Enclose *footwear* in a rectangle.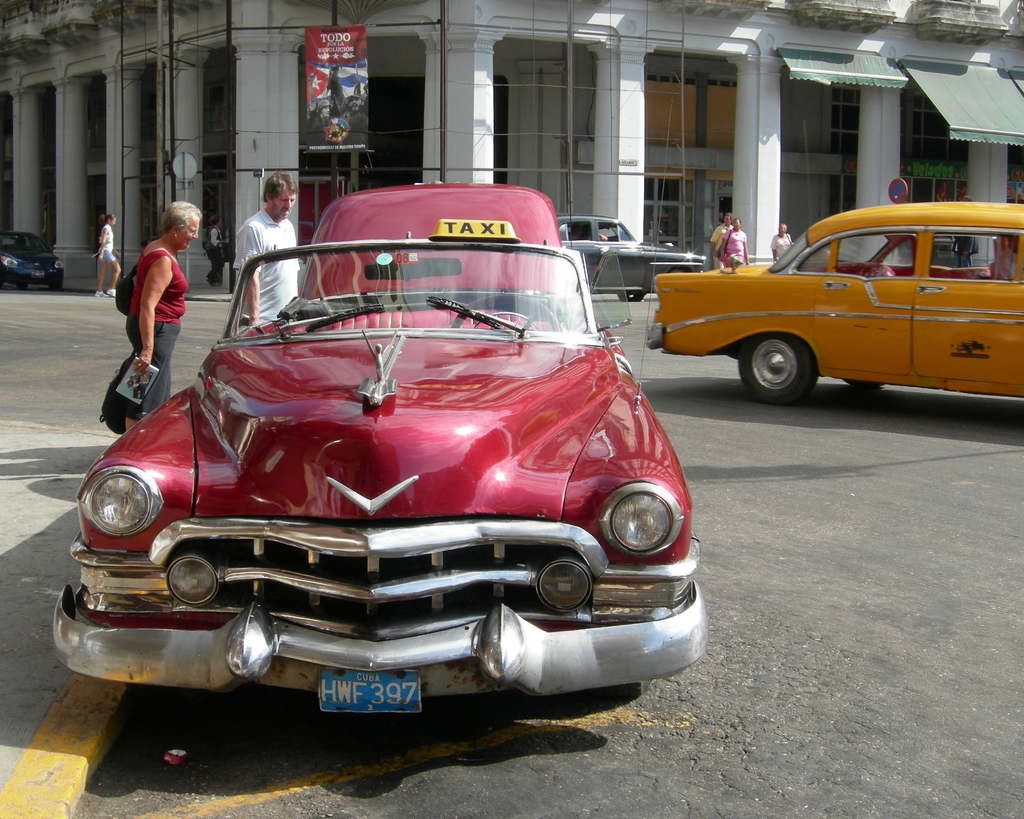
(x1=95, y1=291, x2=106, y2=296).
